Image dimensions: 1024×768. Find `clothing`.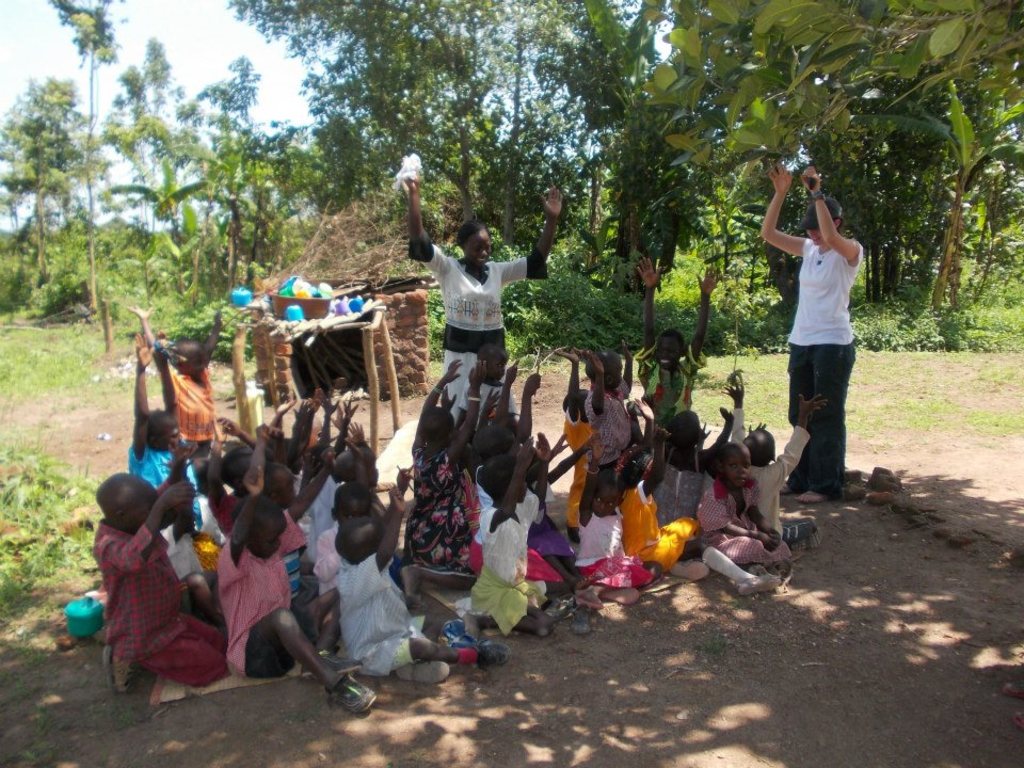
309,519,373,615.
